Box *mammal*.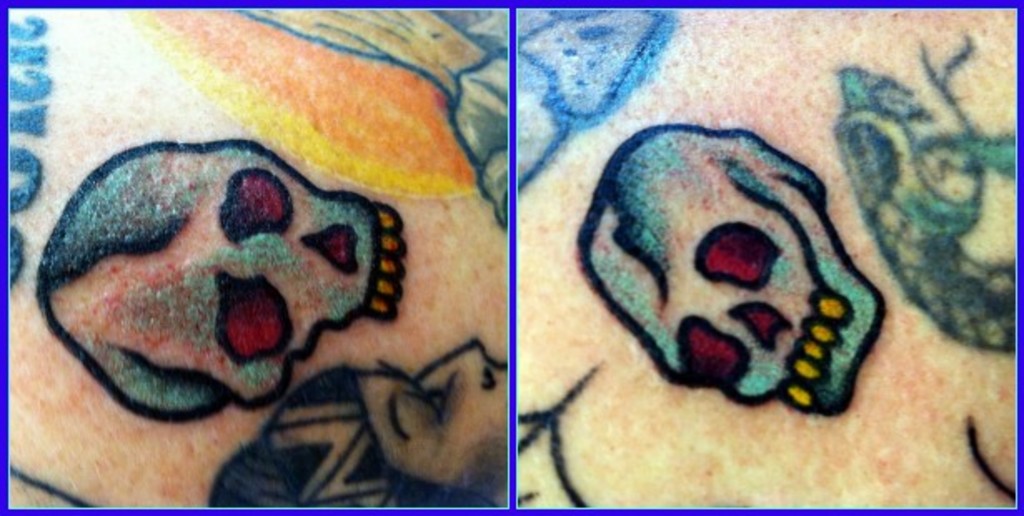
<region>205, 336, 514, 514</region>.
